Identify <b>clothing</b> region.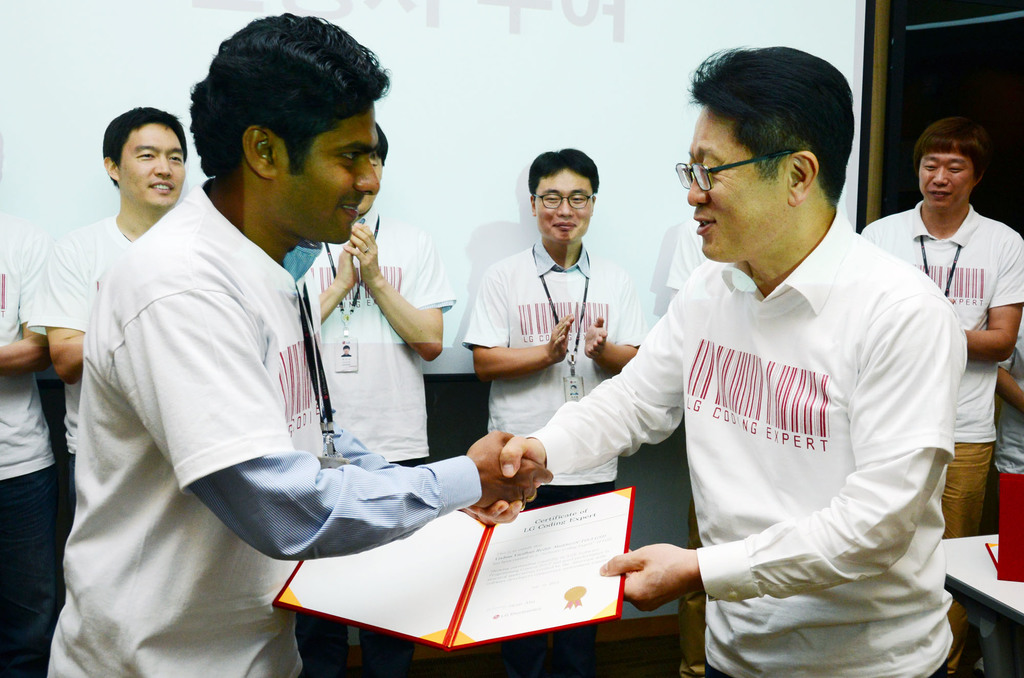
Region: x1=850, y1=208, x2=1023, y2=677.
